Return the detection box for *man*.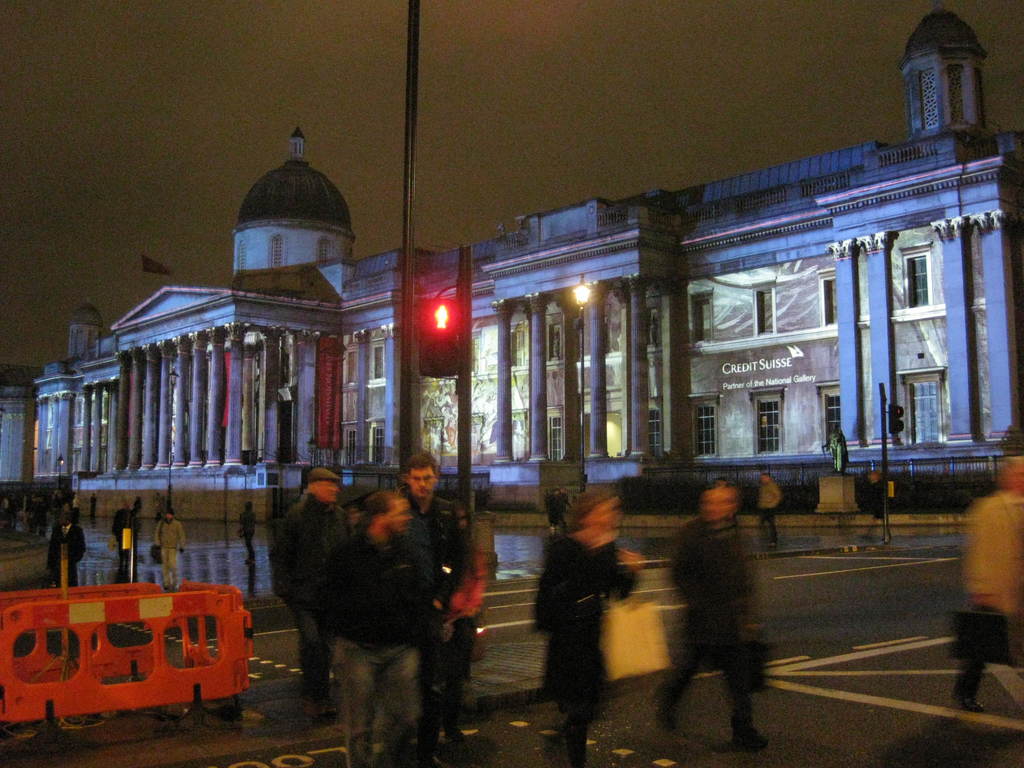
(left=271, top=467, right=344, bottom=717).
